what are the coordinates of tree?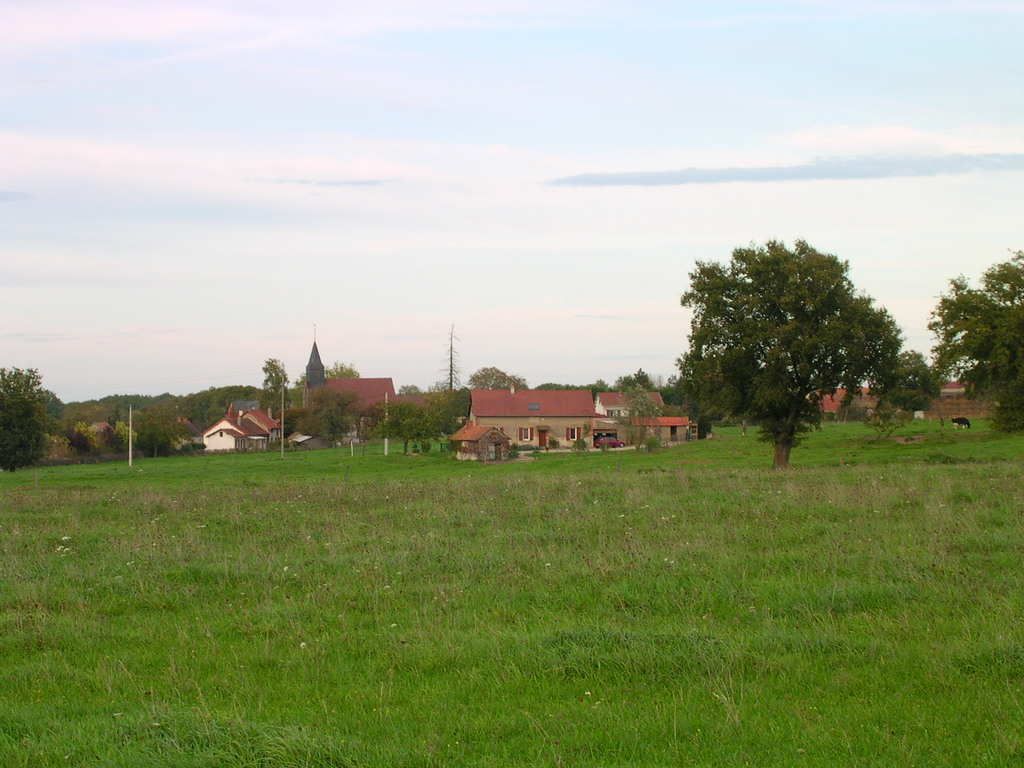
pyautogui.locateOnScreen(364, 387, 472, 458).
